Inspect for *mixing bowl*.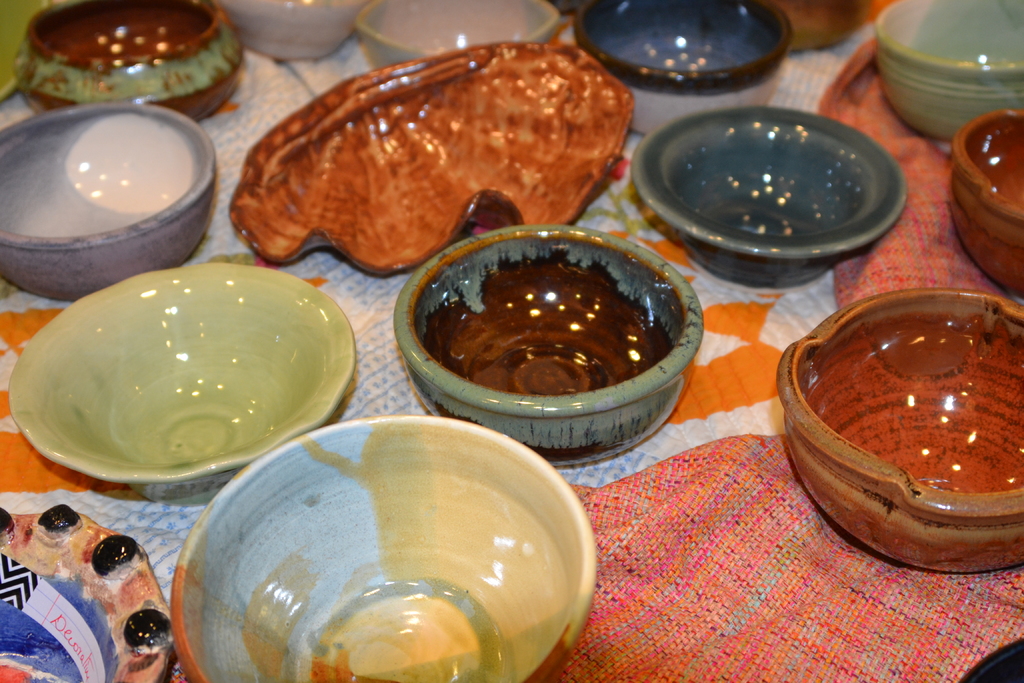
Inspection: Rect(776, 288, 1023, 573).
